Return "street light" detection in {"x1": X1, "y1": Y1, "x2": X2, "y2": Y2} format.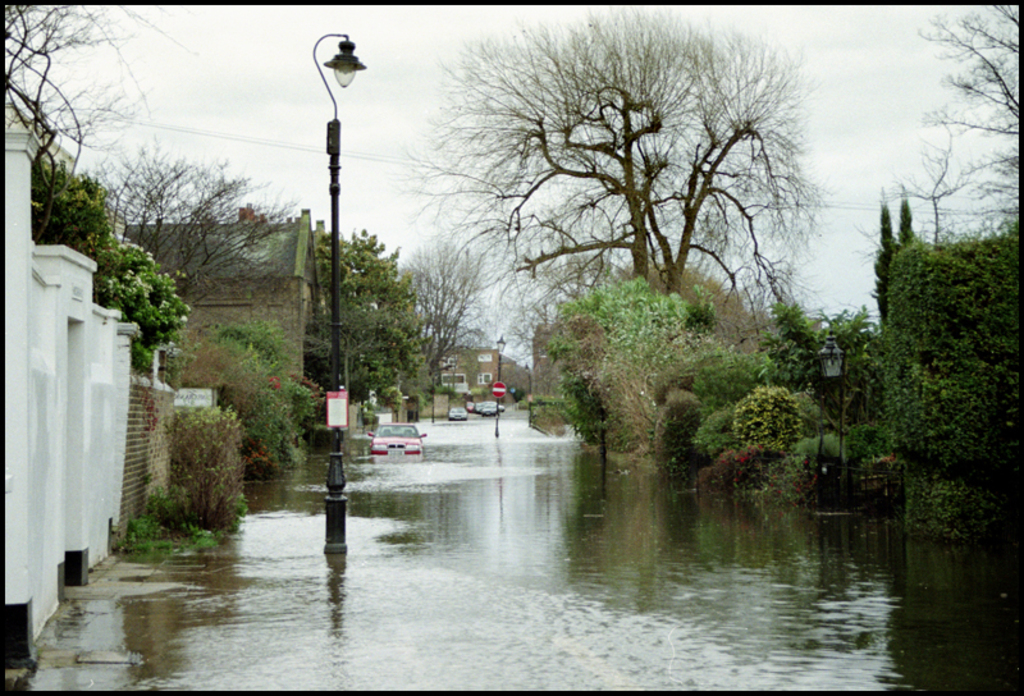
{"x1": 810, "y1": 330, "x2": 850, "y2": 463}.
